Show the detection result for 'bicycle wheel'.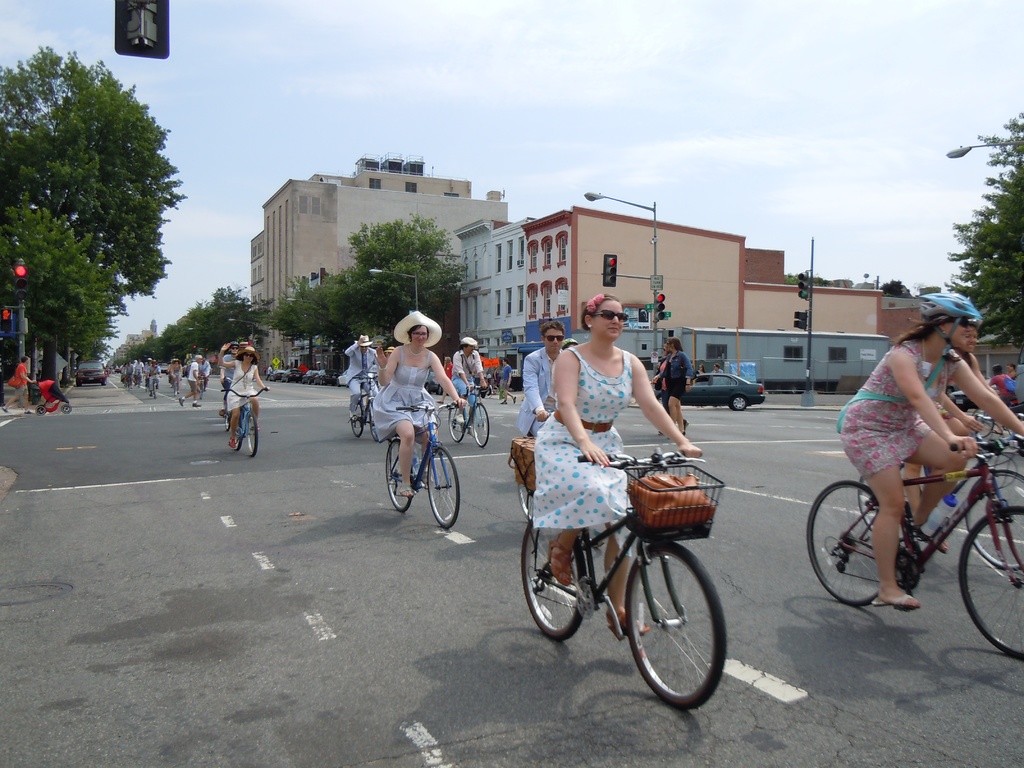
locate(972, 412, 1006, 444).
